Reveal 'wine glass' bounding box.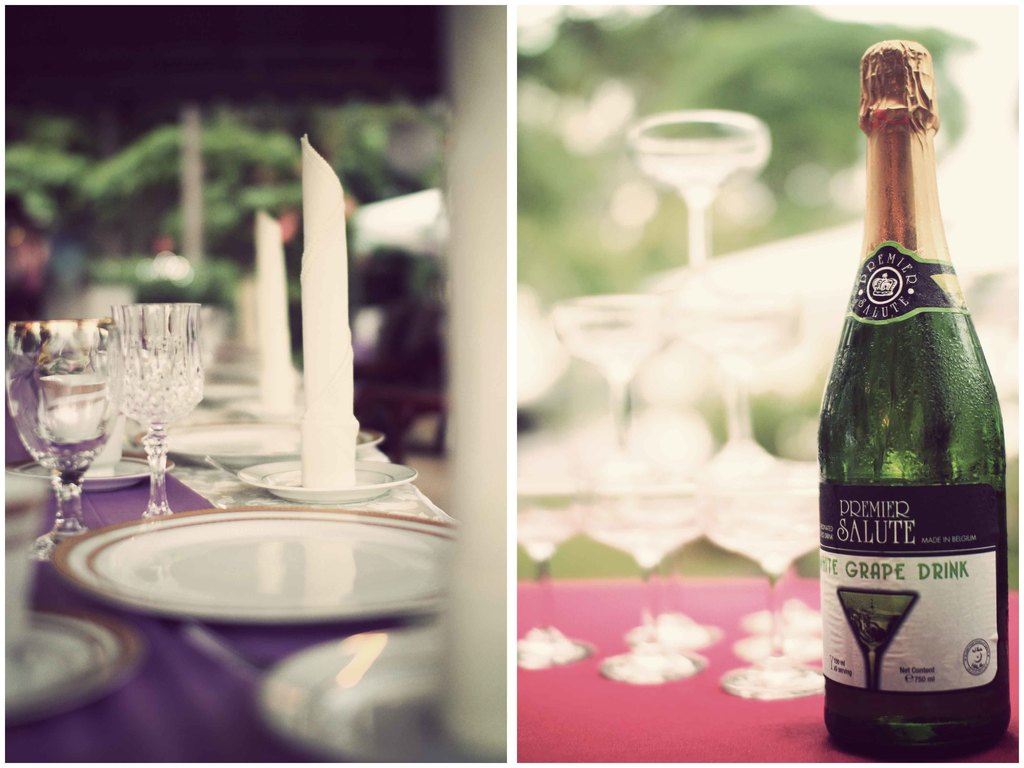
Revealed: pyautogui.locateOnScreen(108, 305, 208, 523).
